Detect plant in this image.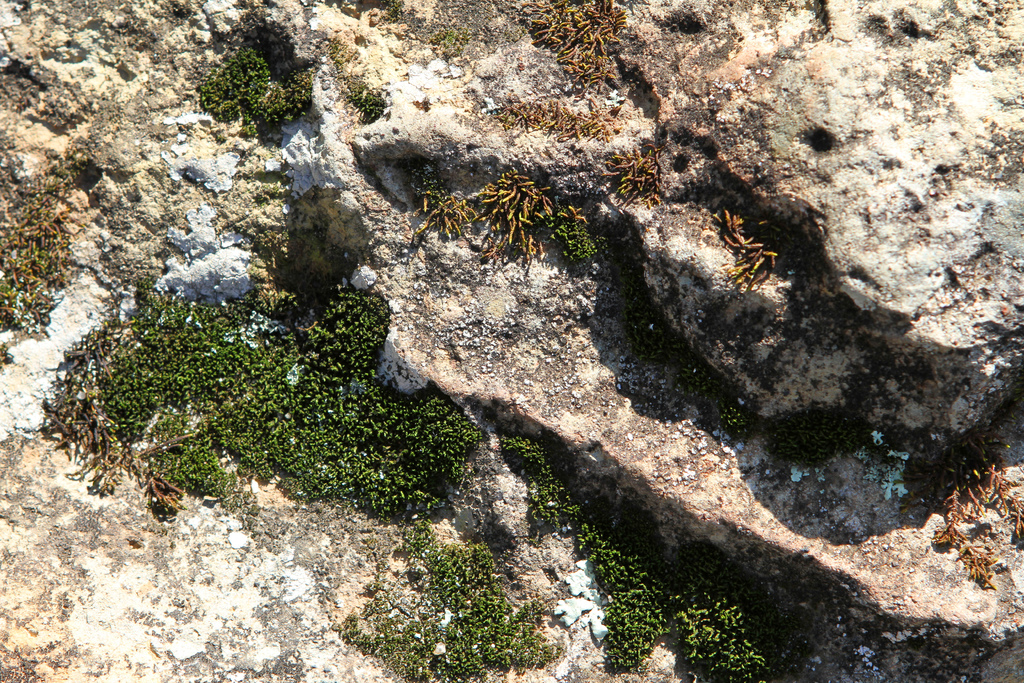
Detection: left=349, top=81, right=384, bottom=120.
